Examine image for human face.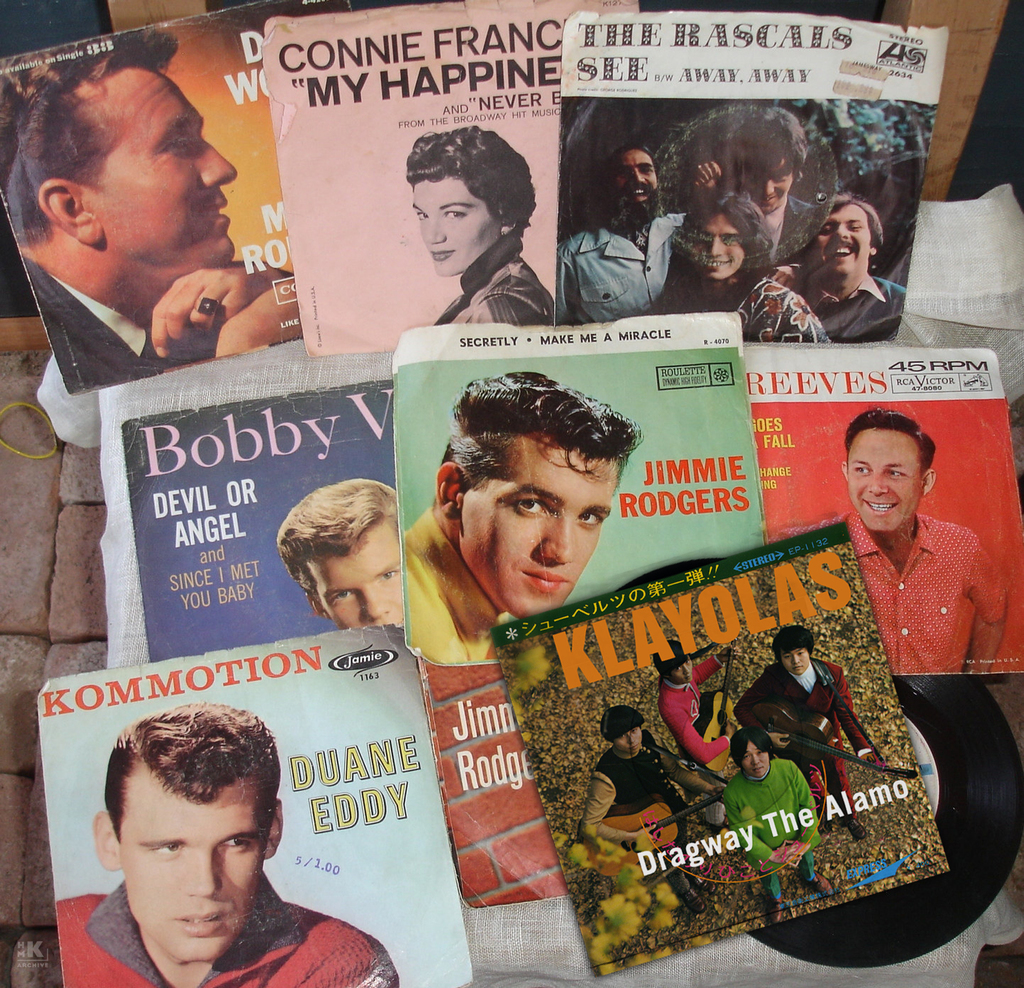
Examination result: pyautogui.locateOnScreen(697, 210, 742, 278).
